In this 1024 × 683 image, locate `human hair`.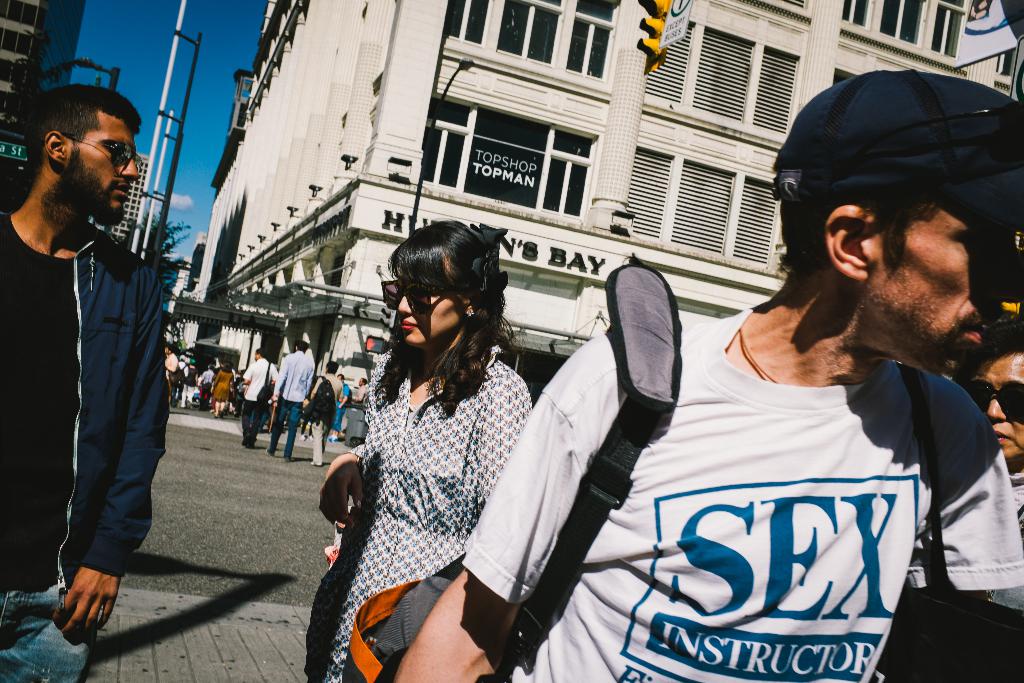
Bounding box: <box>296,341,309,352</box>.
